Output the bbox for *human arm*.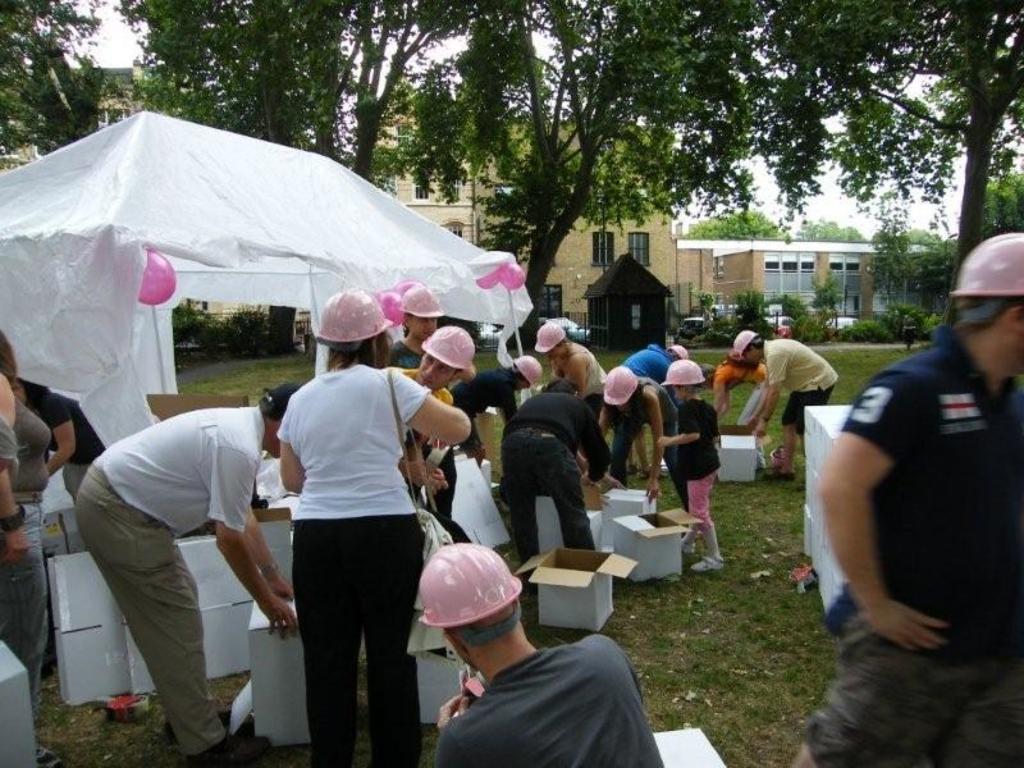
493, 384, 520, 428.
